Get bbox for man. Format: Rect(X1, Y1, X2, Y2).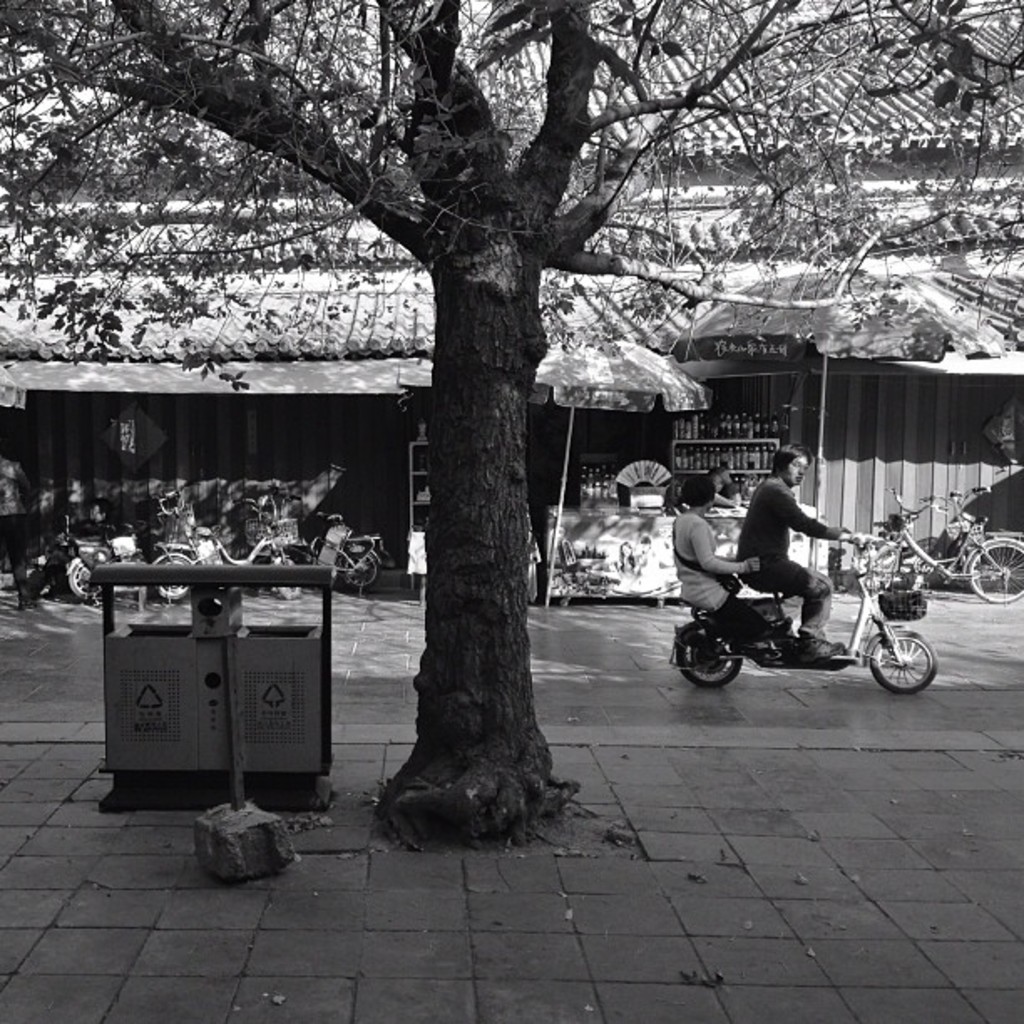
Rect(733, 442, 867, 658).
